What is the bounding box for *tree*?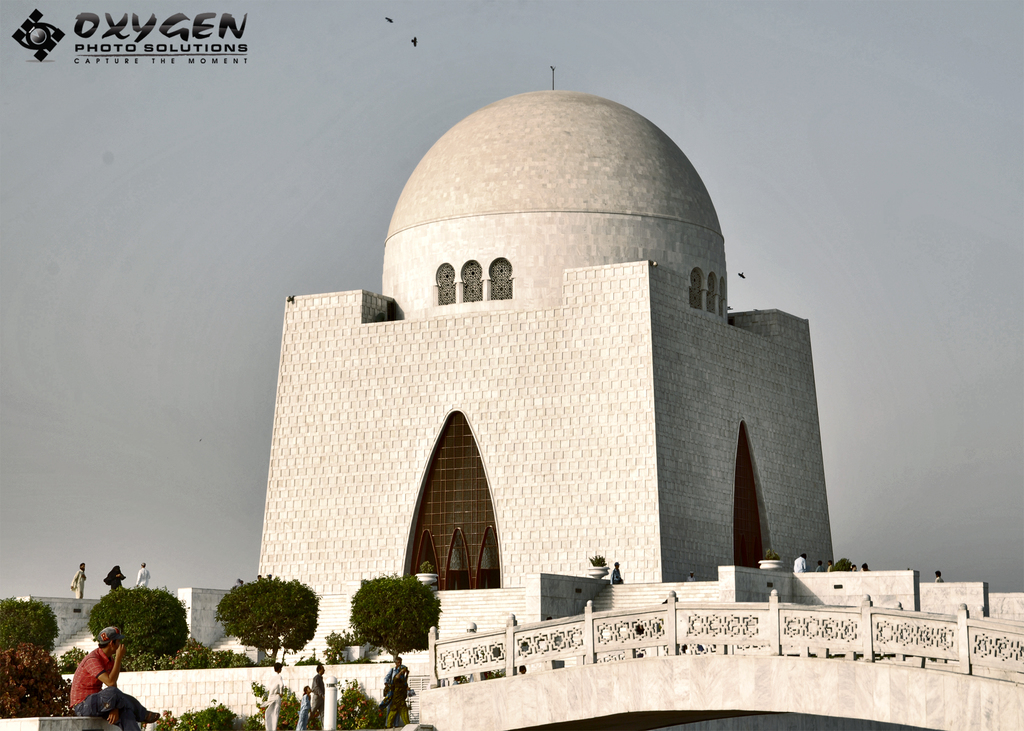
{"left": 0, "top": 597, "right": 58, "bottom": 659}.
